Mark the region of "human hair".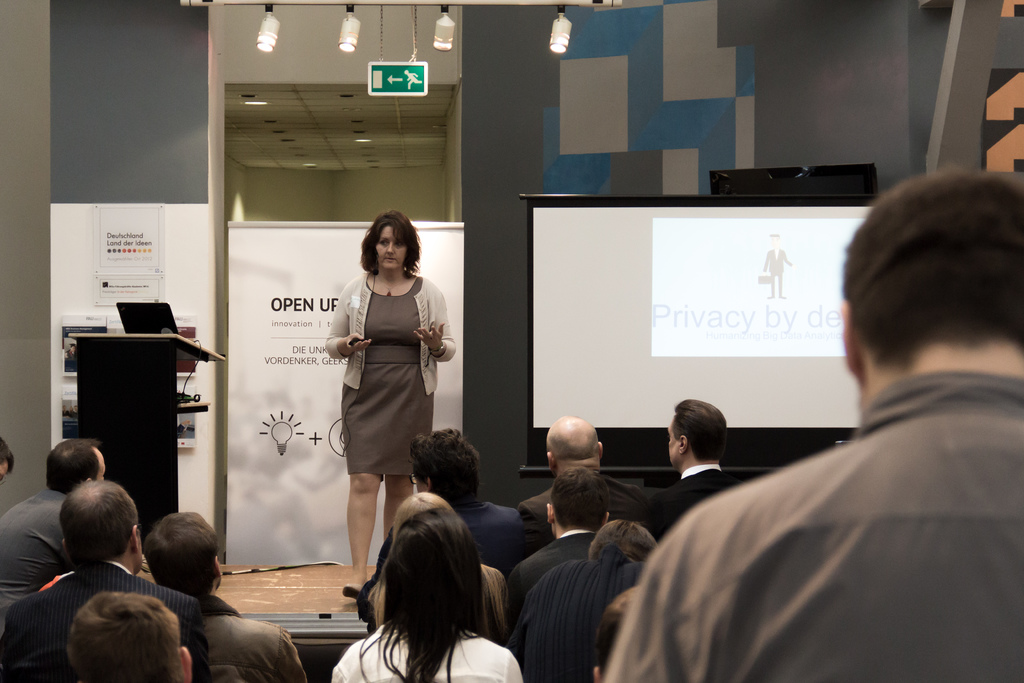
Region: bbox=(840, 168, 1023, 366).
